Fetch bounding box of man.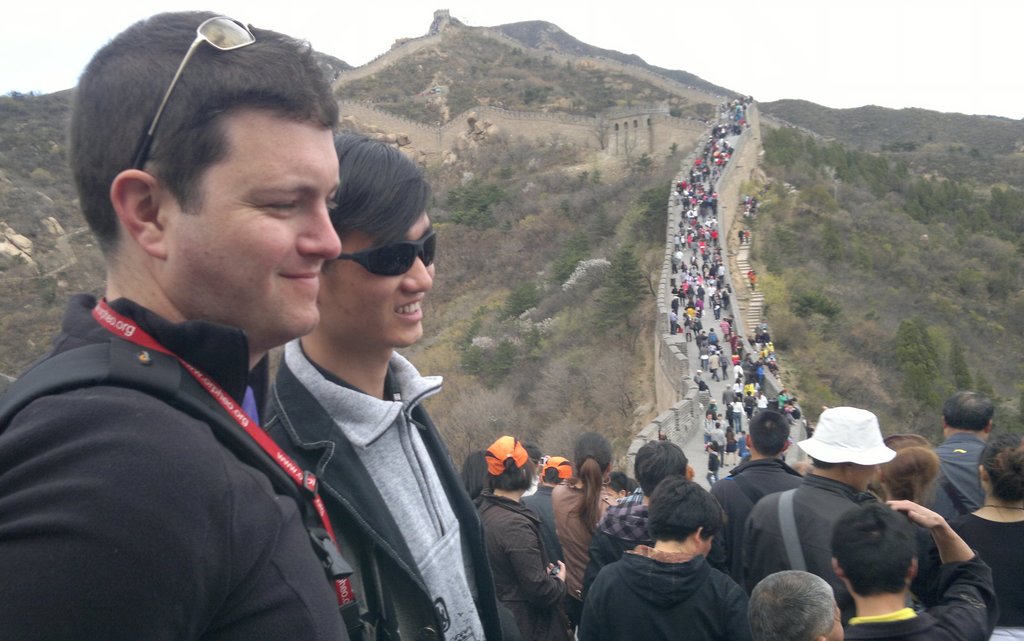
Bbox: pyautogui.locateOnScreen(263, 134, 508, 640).
